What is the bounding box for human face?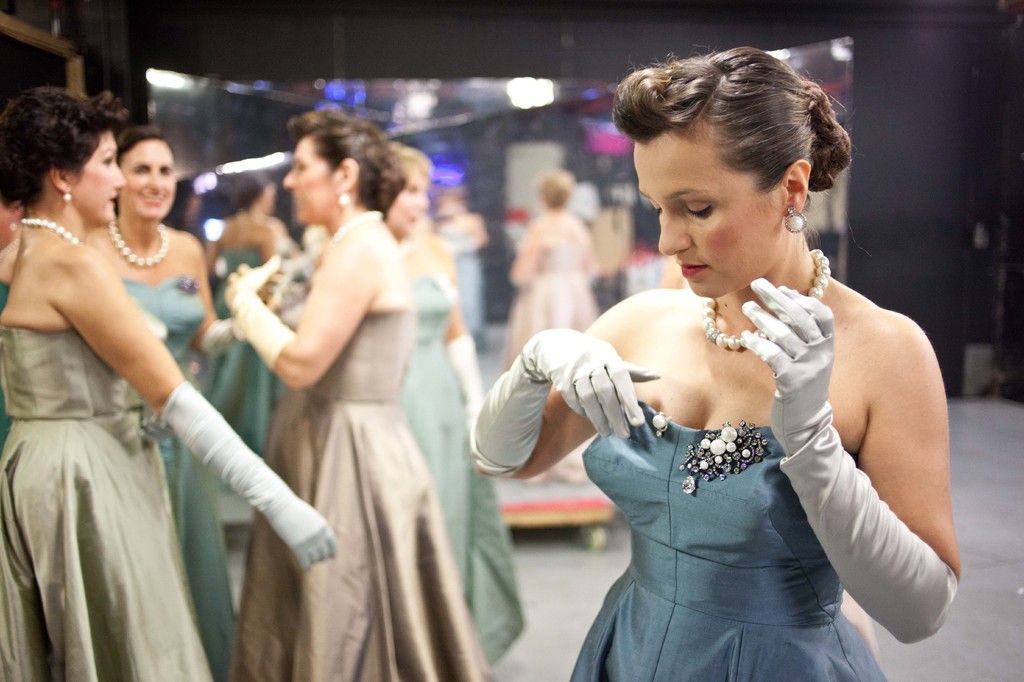
(left=120, top=141, right=179, bottom=220).
